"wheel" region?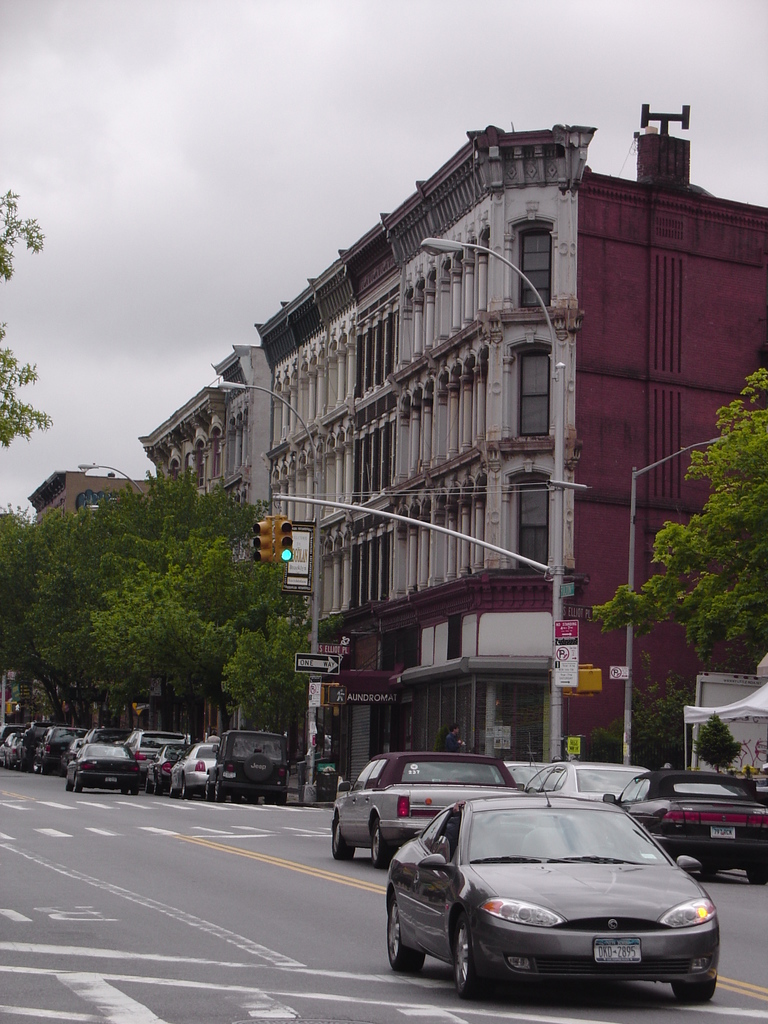
[333, 824, 356, 863]
